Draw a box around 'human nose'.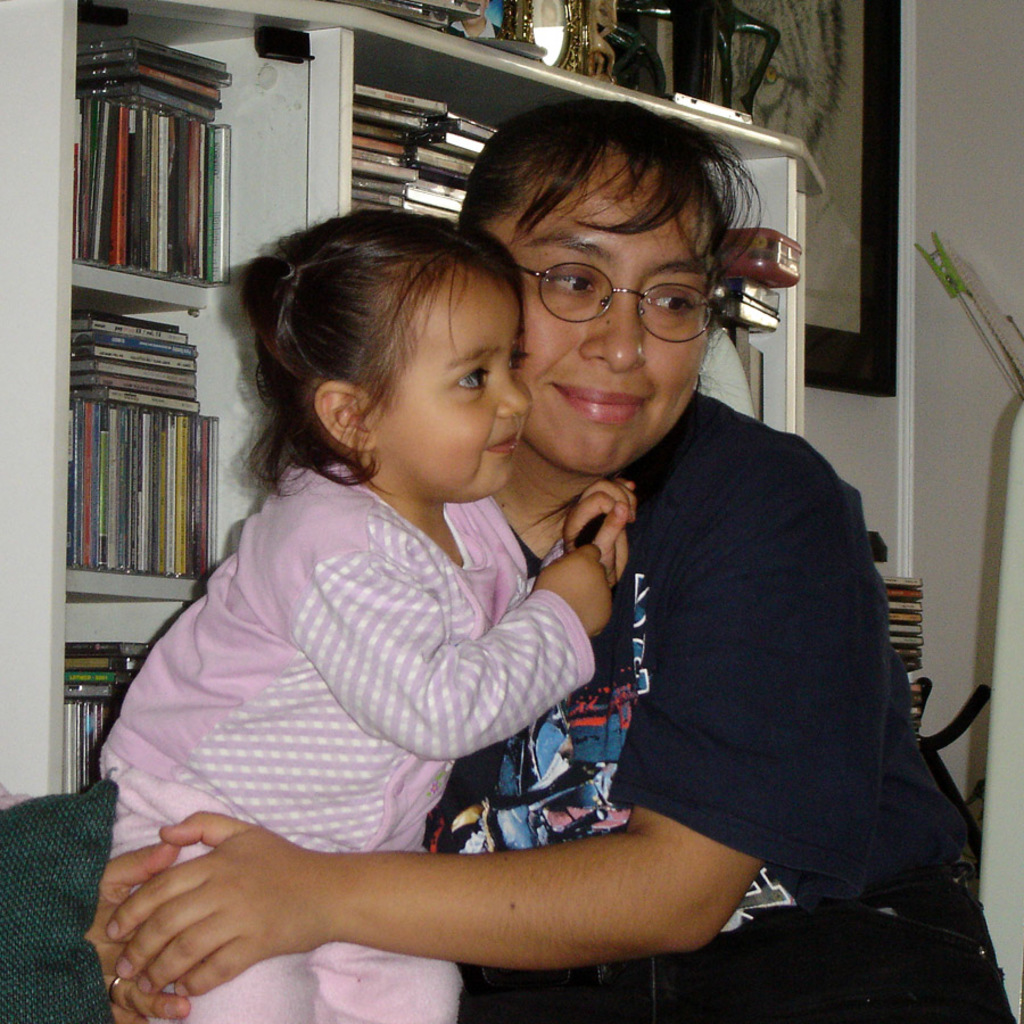
bbox=(573, 296, 646, 373).
